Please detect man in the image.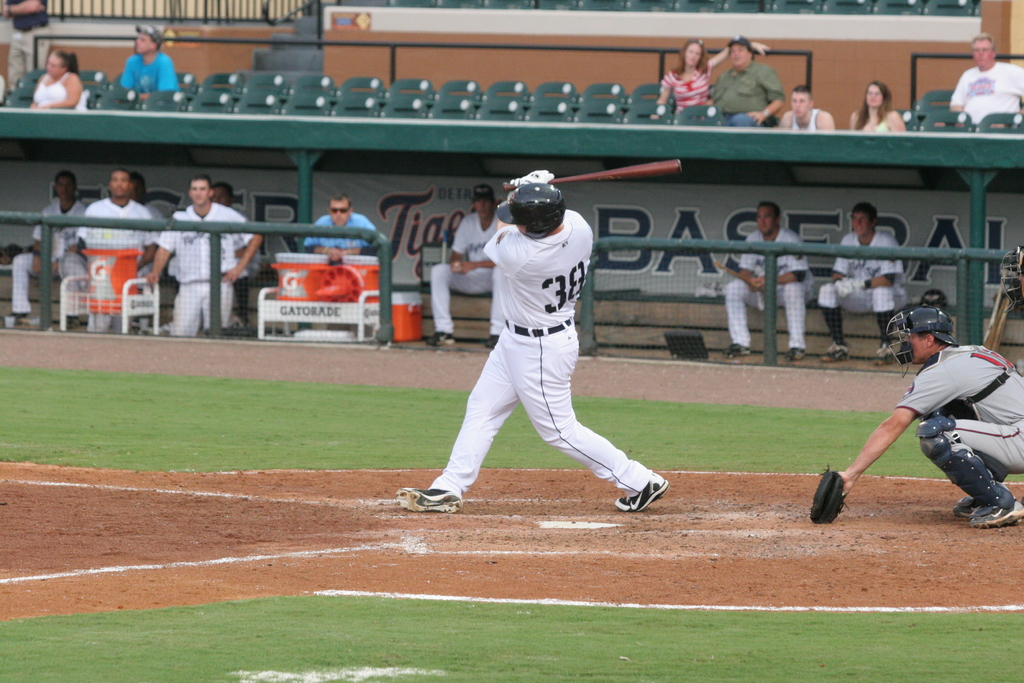
bbox=[771, 87, 835, 129].
